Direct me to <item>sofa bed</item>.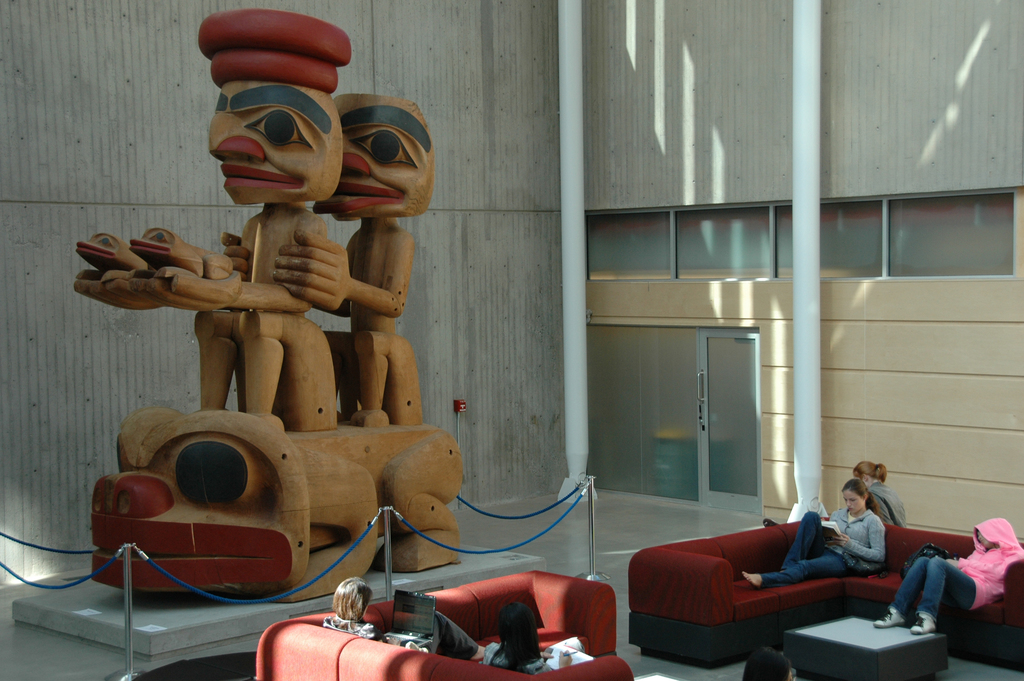
Direction: 250:569:636:680.
